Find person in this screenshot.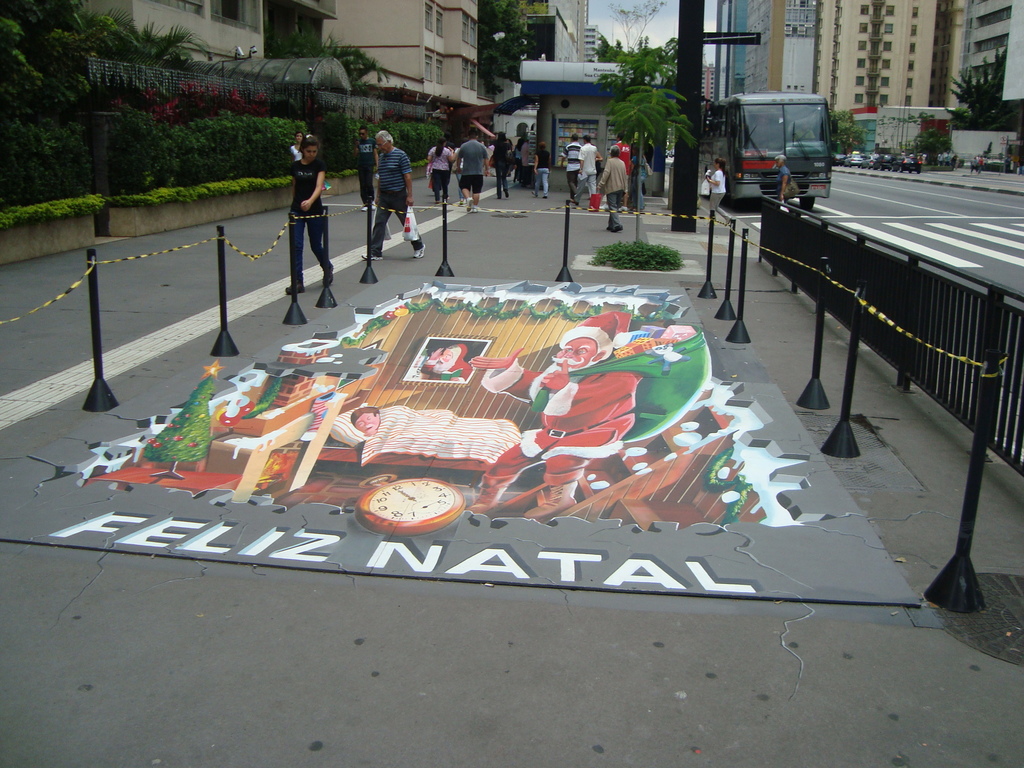
The bounding box for person is 774:153:794:209.
